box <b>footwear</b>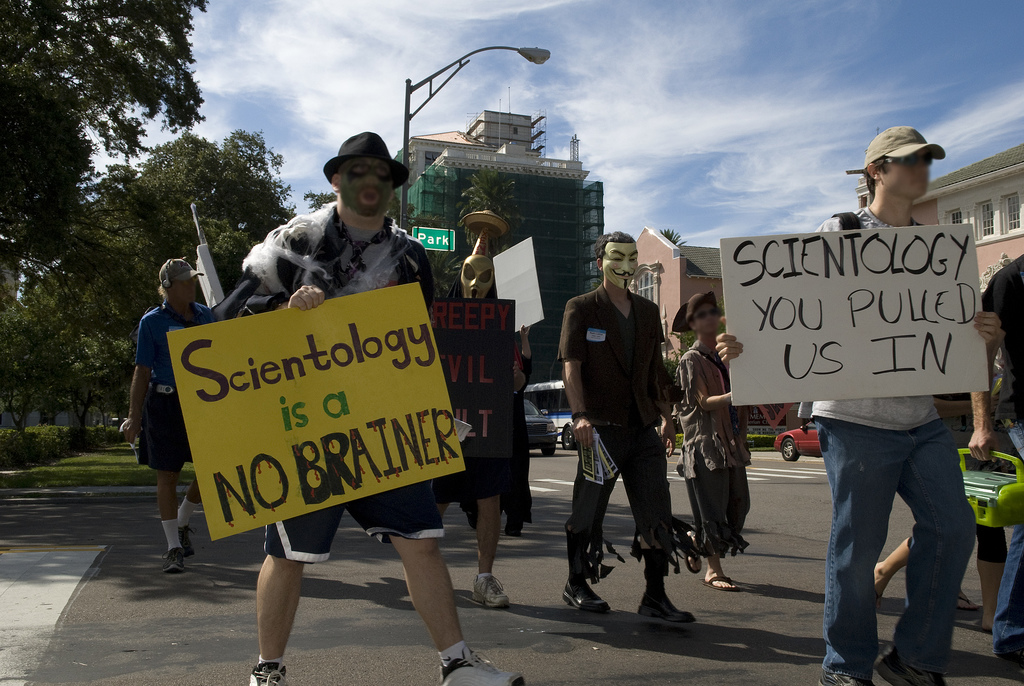
874 649 946 685
